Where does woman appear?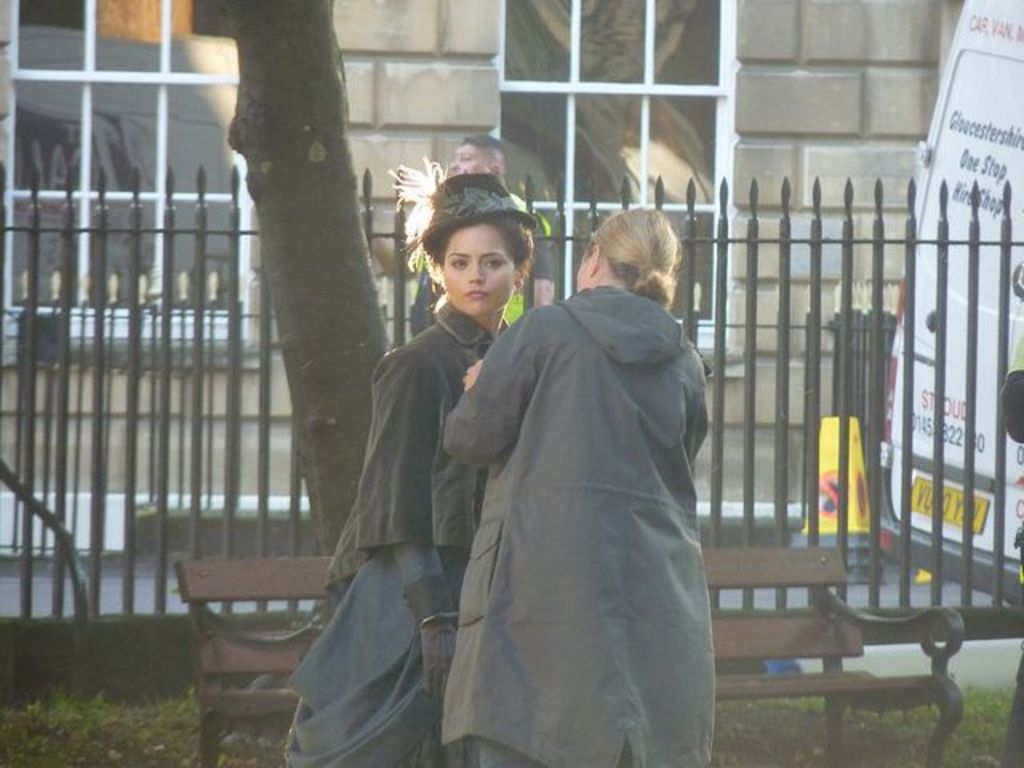
Appears at l=282, t=157, r=547, b=766.
